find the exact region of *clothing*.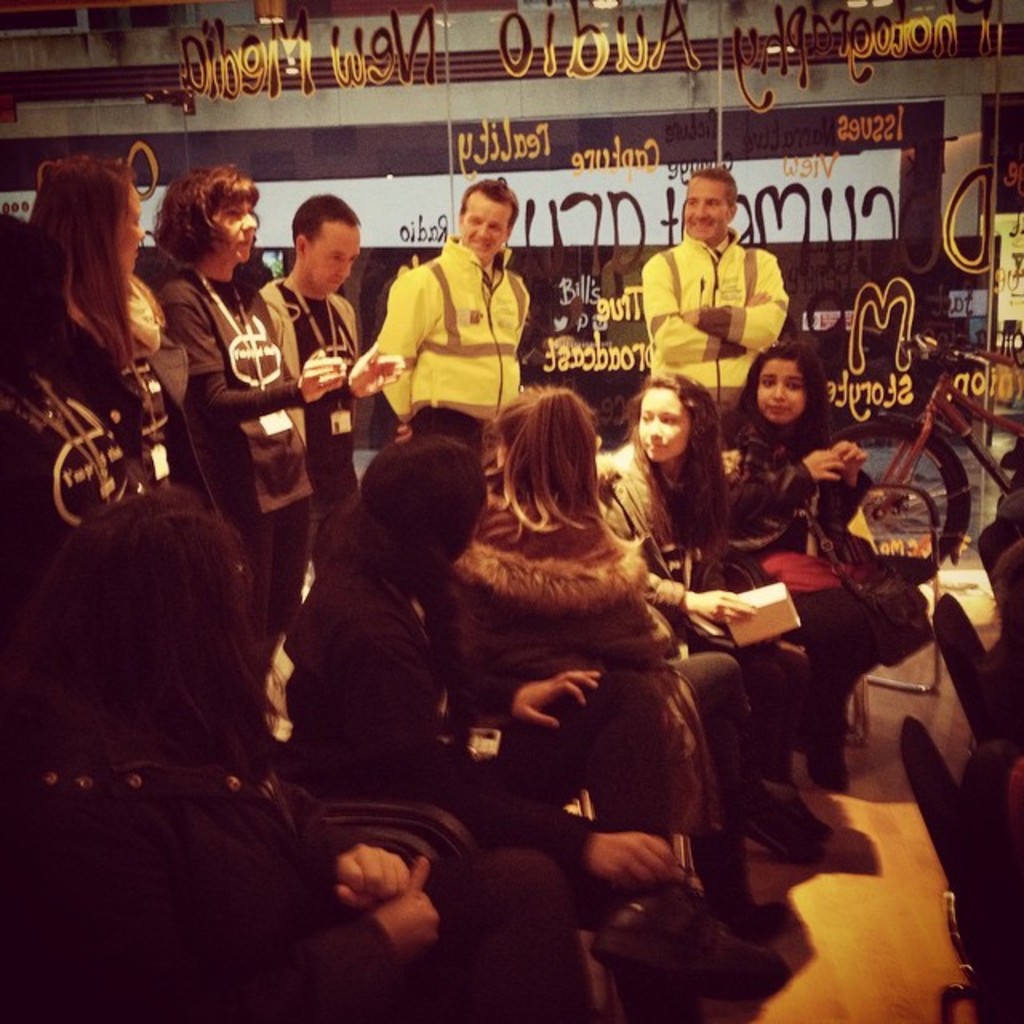
Exact region: <box>168,277,339,635</box>.
